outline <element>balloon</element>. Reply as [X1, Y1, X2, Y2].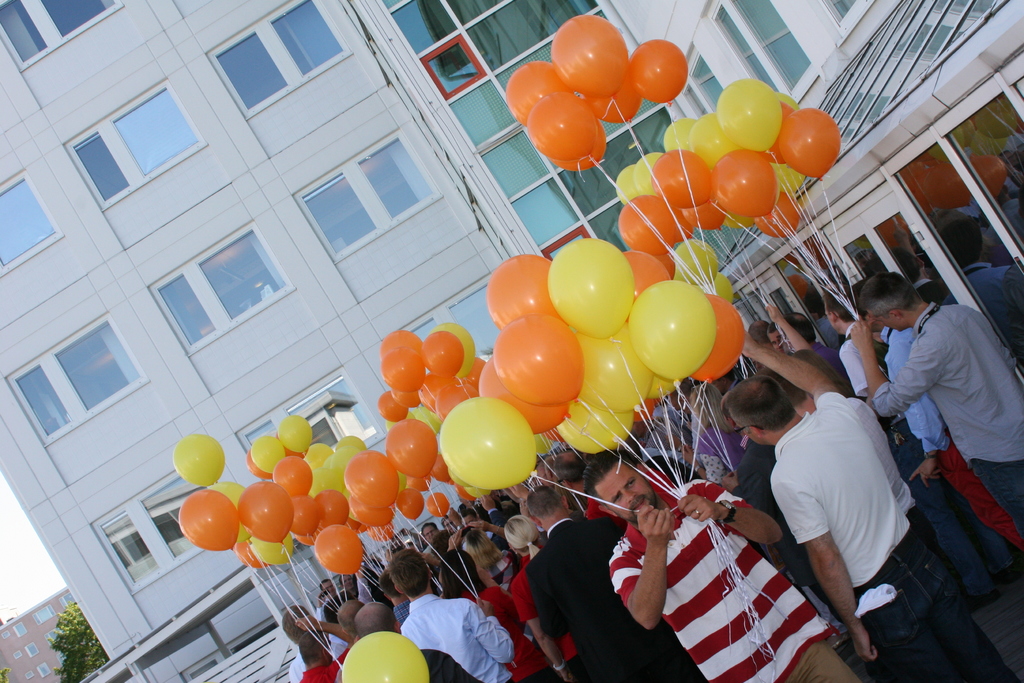
[592, 79, 641, 120].
